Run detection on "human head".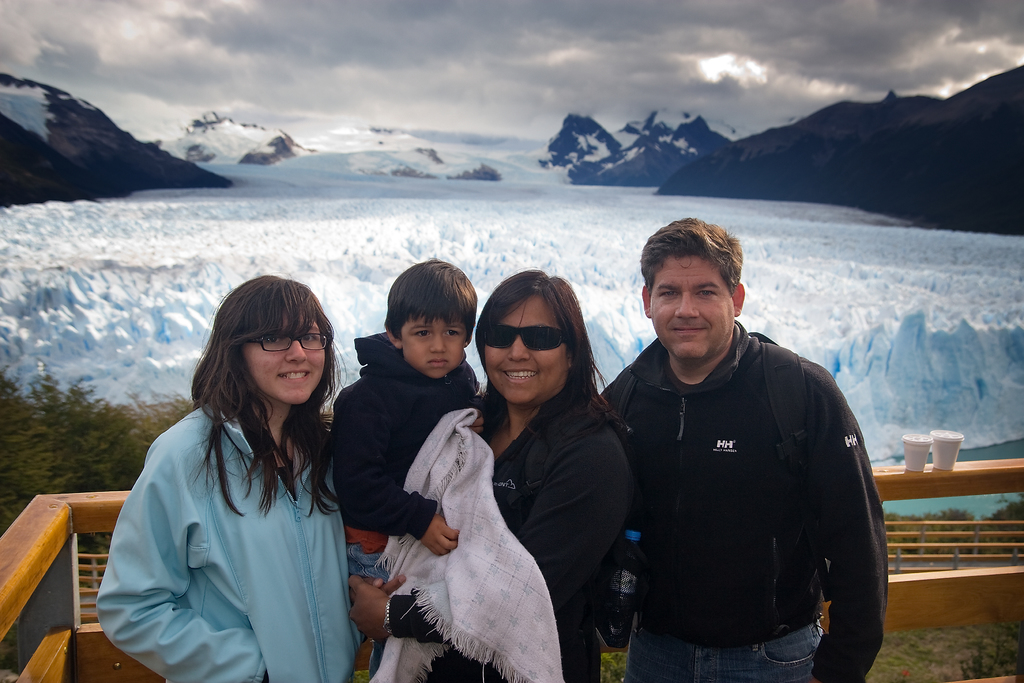
Result: 217,274,330,404.
